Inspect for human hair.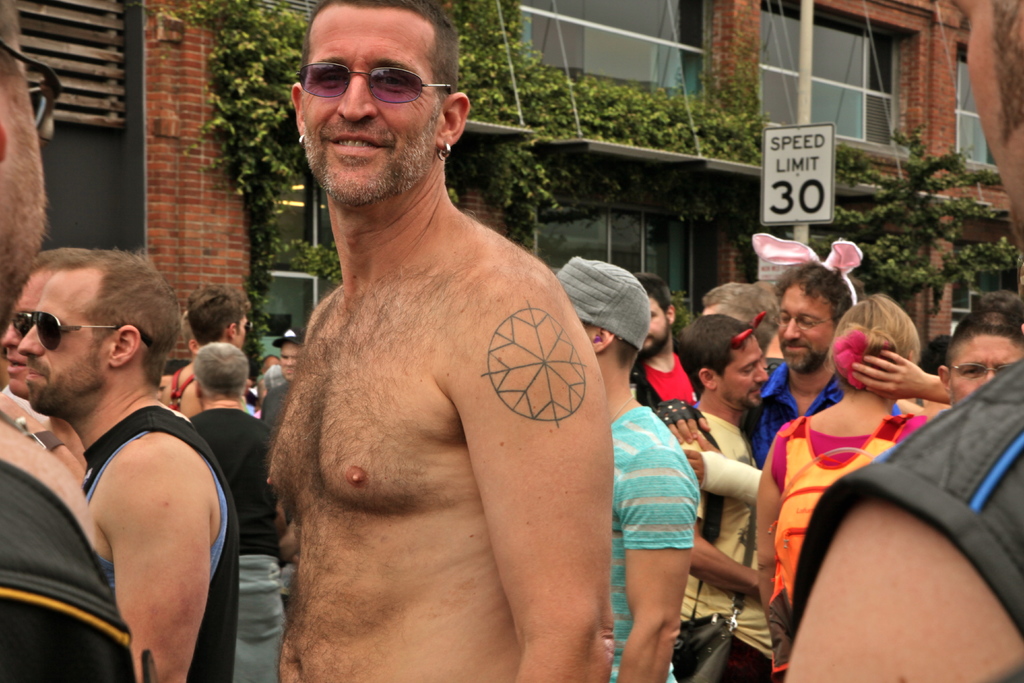
Inspection: rect(299, 0, 459, 104).
